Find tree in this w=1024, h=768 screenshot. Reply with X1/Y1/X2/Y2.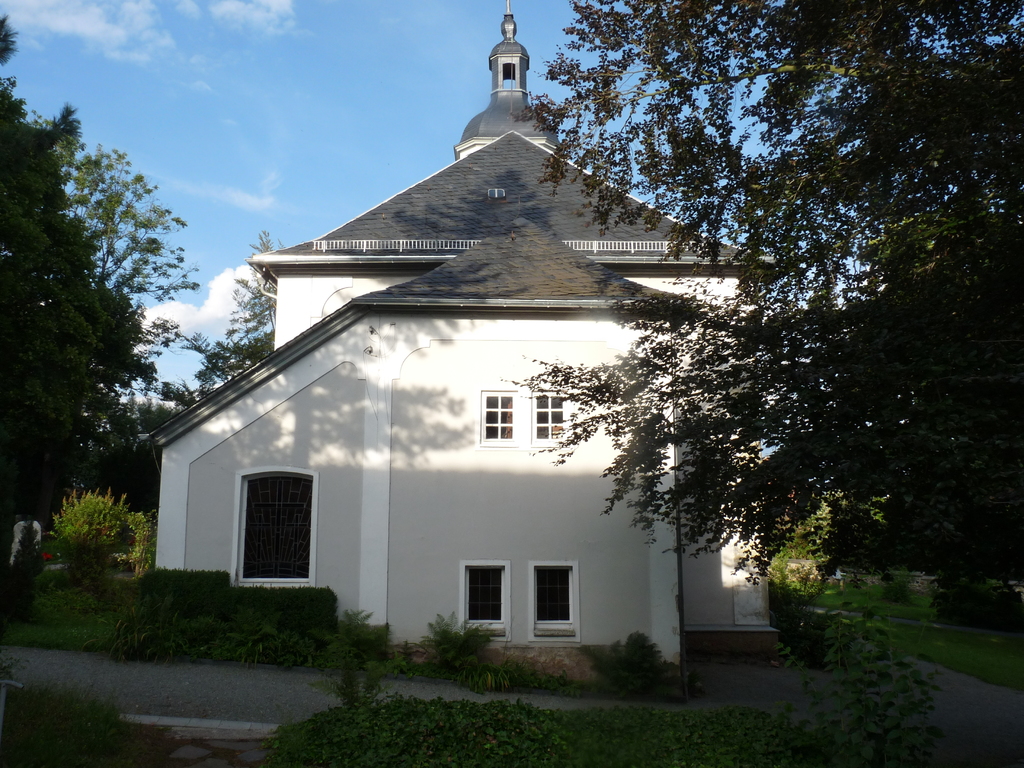
207/229/290/381.
